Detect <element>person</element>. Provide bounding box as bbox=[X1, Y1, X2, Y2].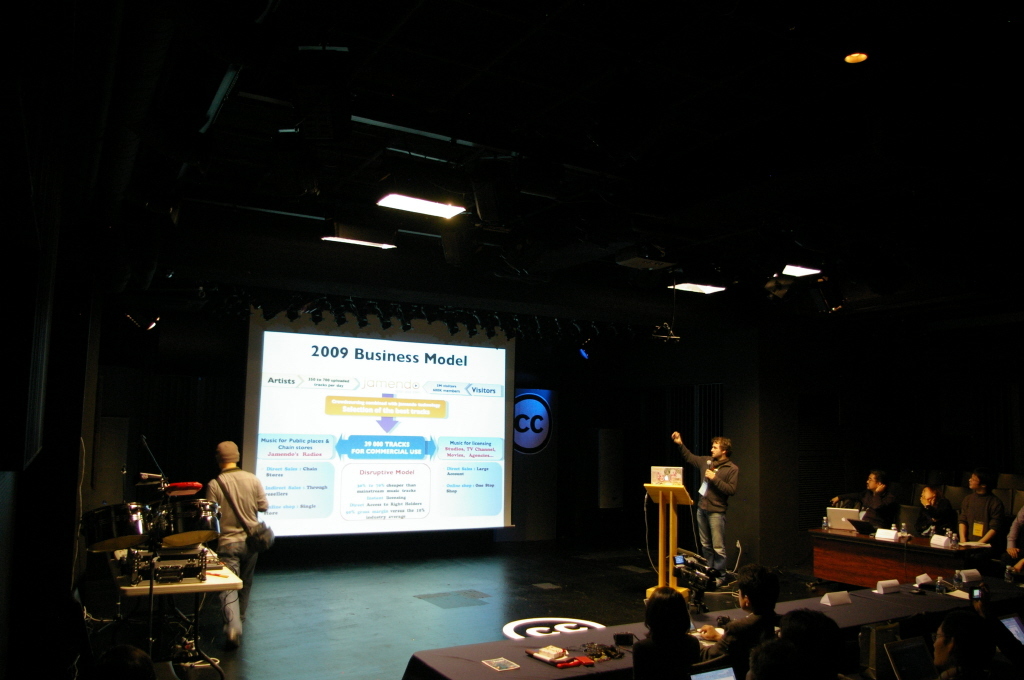
bbox=[206, 440, 273, 646].
